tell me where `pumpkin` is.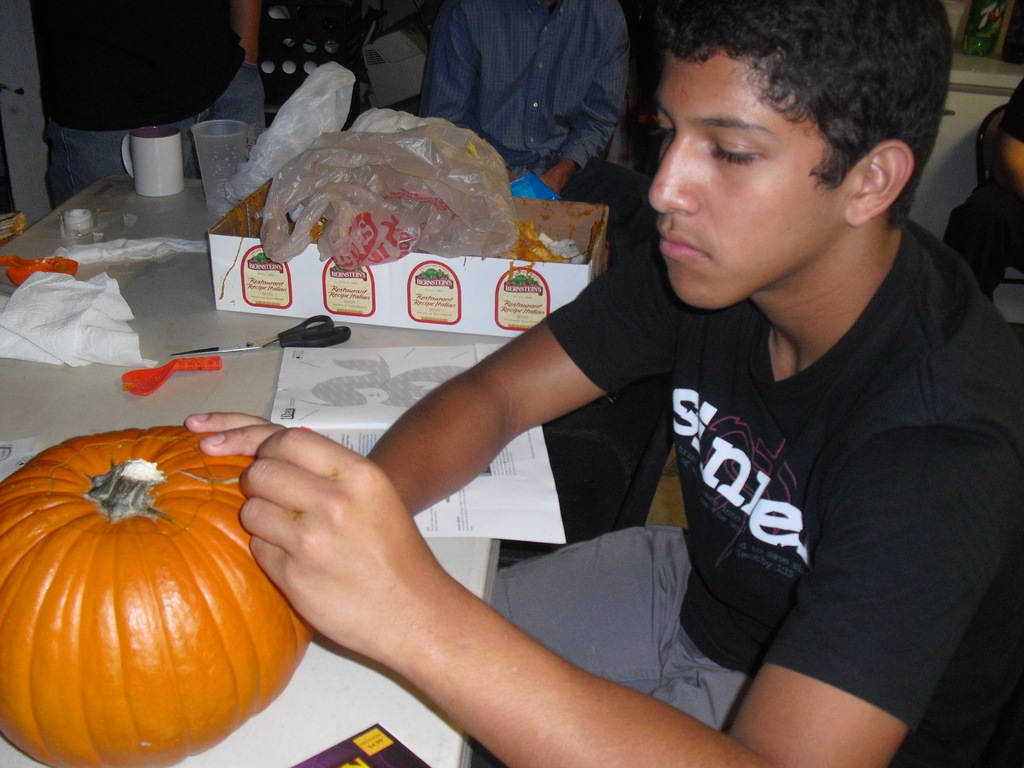
`pumpkin` is at bbox=[13, 424, 292, 761].
